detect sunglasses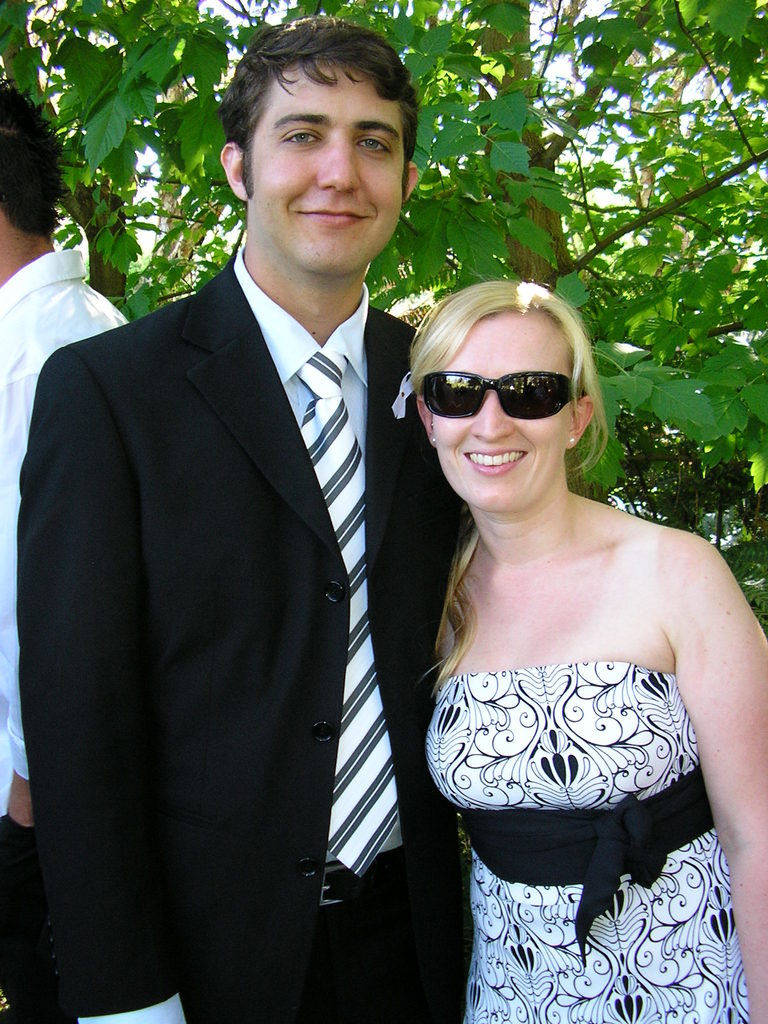
[x1=424, y1=365, x2=588, y2=428]
